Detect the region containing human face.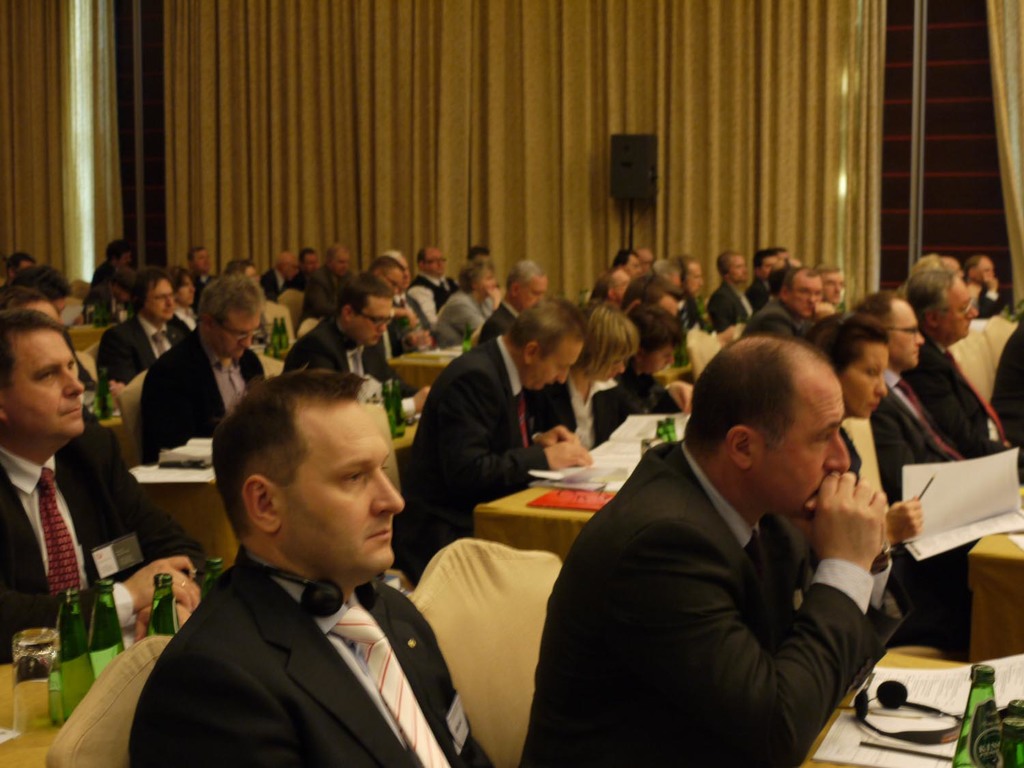
<box>274,393,406,586</box>.
